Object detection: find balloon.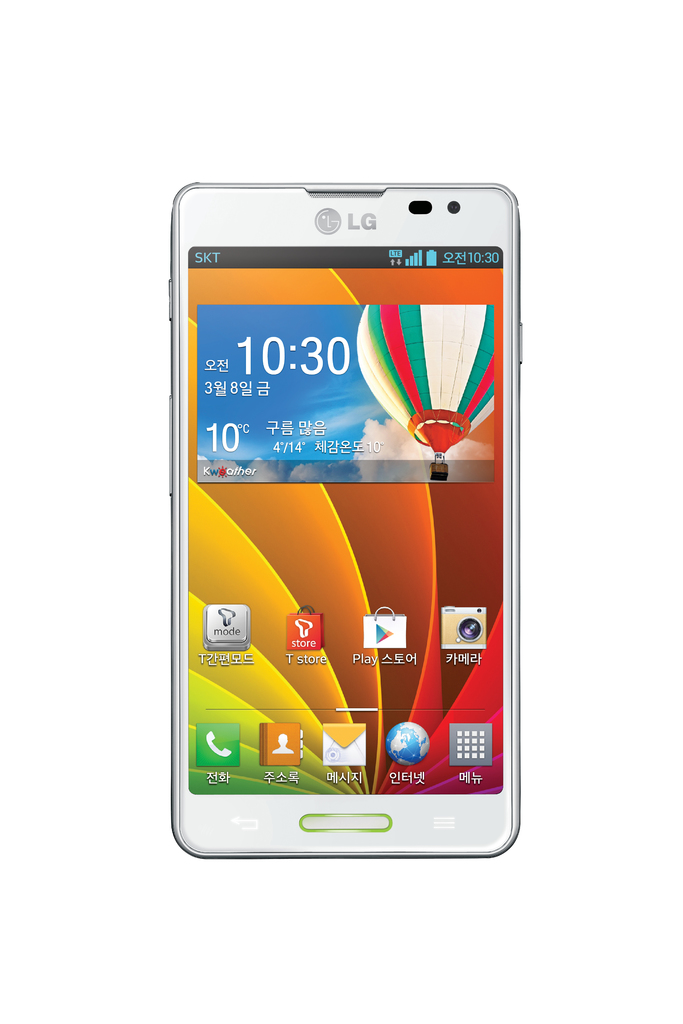
357 301 500 454.
